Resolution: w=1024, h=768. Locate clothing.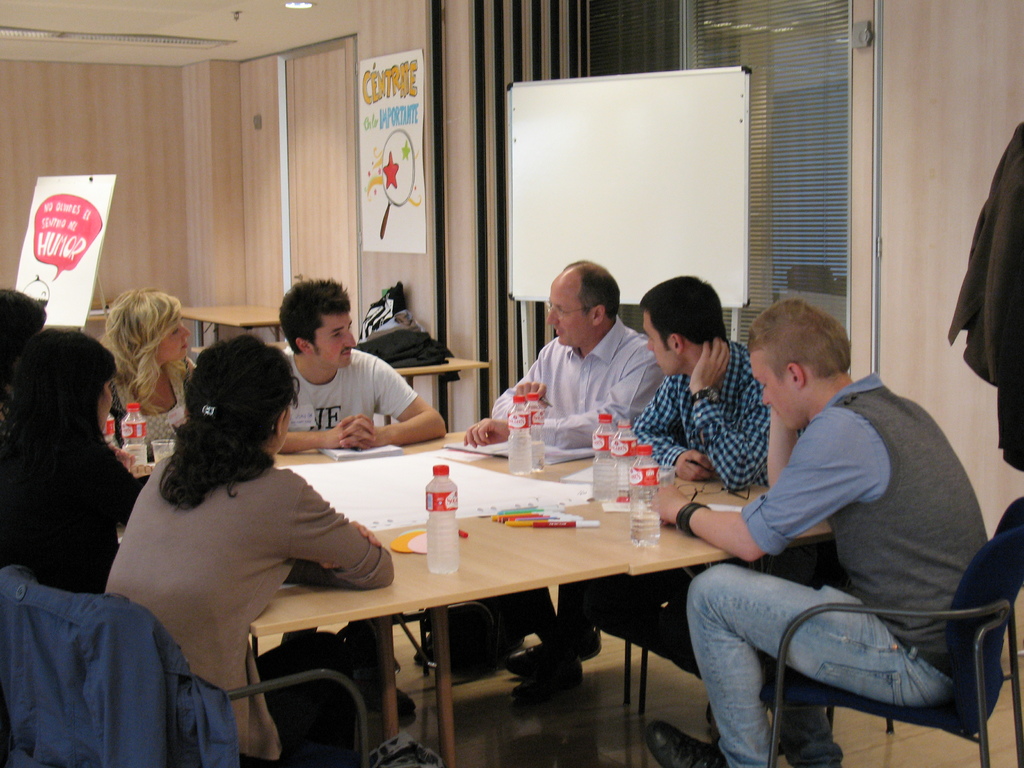
bbox(476, 306, 666, 446).
